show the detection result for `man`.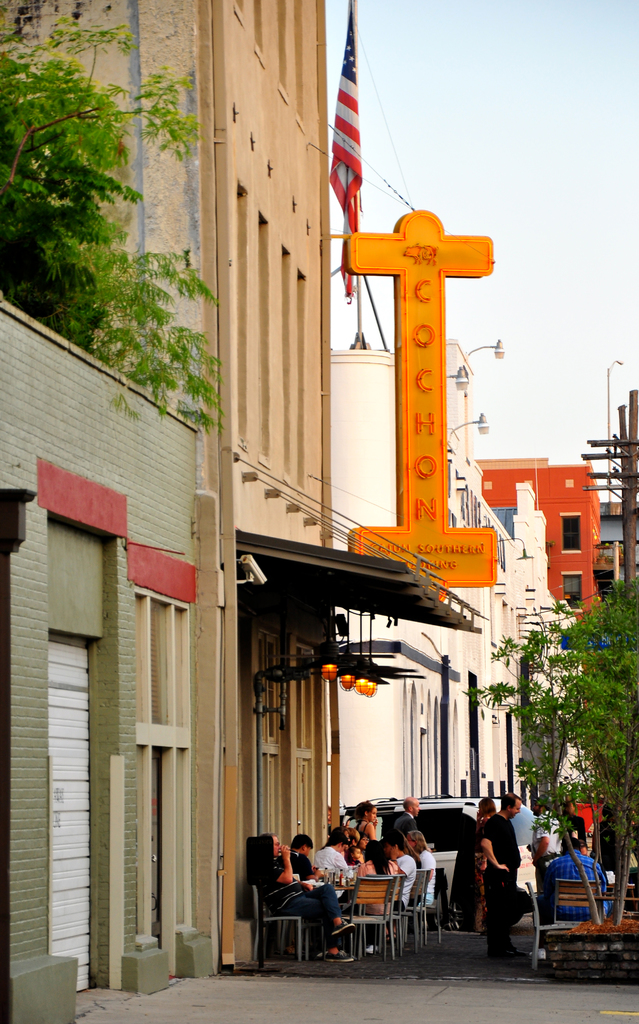
box(285, 835, 326, 880).
